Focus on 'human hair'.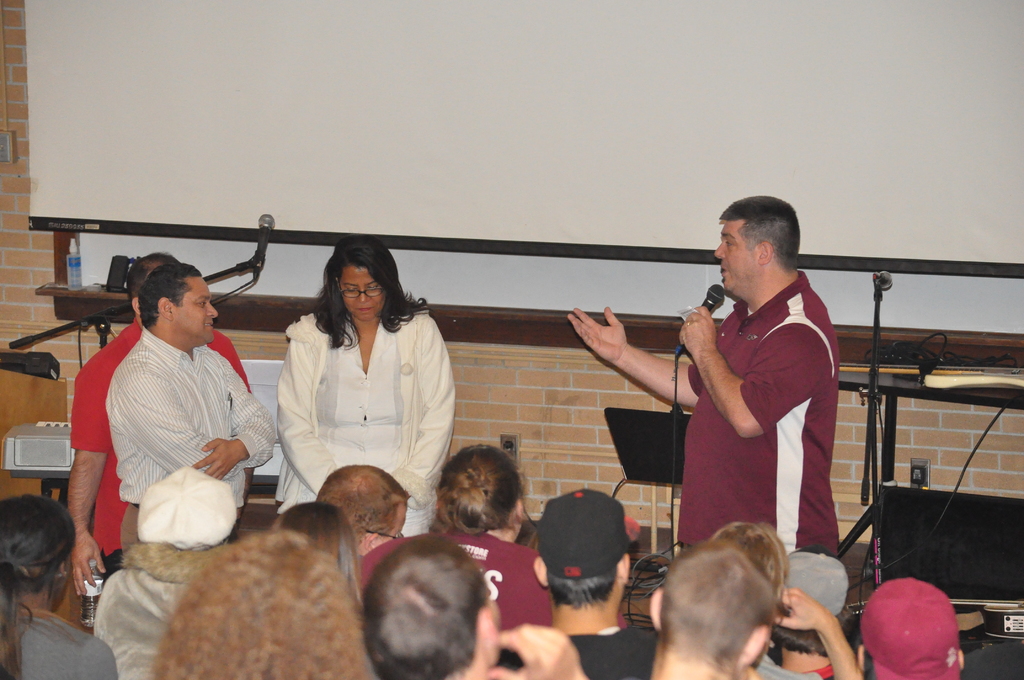
Focused at box=[156, 531, 367, 674].
